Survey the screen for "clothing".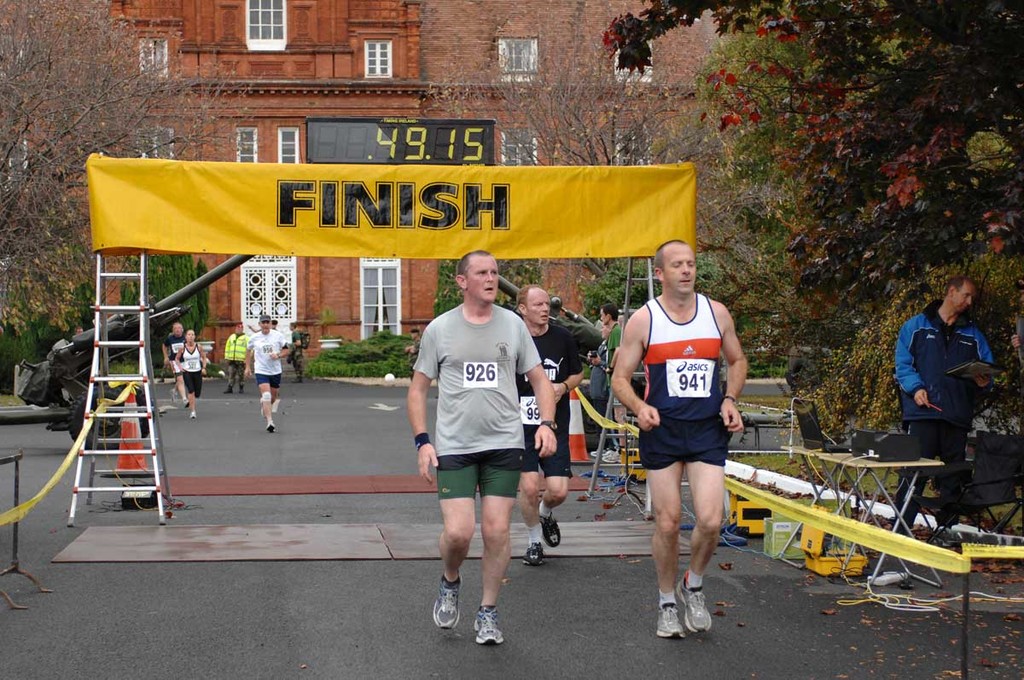
Survey found: box=[161, 330, 186, 359].
